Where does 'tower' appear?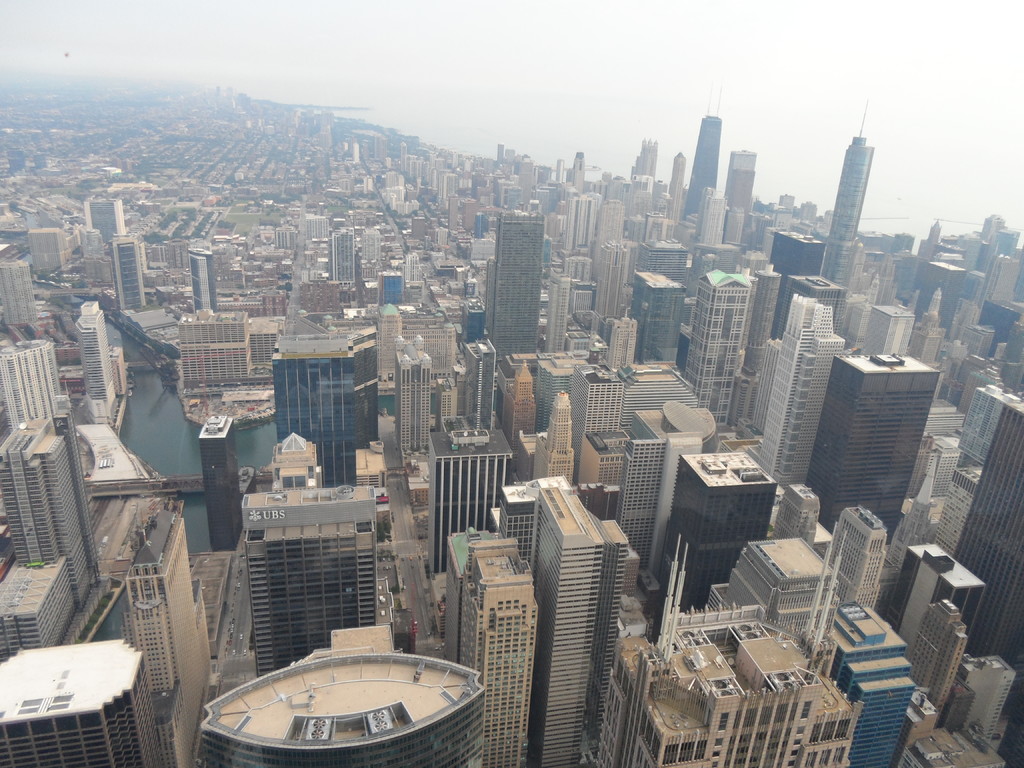
Appears at pyautogui.locateOnScreen(540, 331, 575, 410).
